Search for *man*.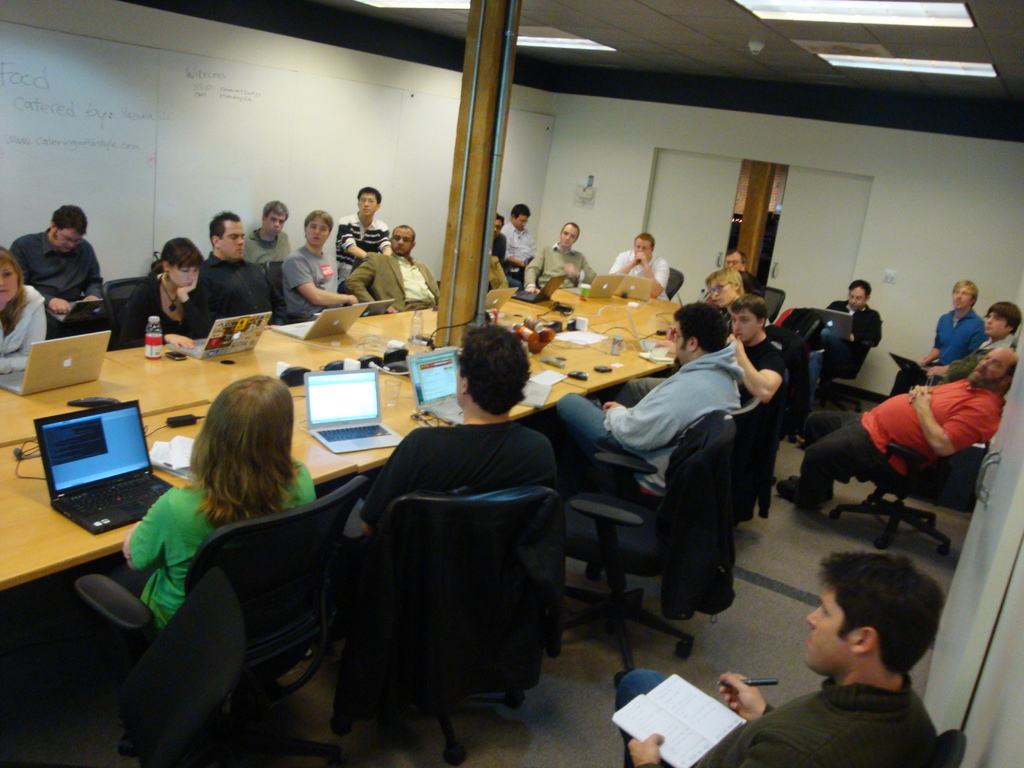
Found at 504/204/534/276.
